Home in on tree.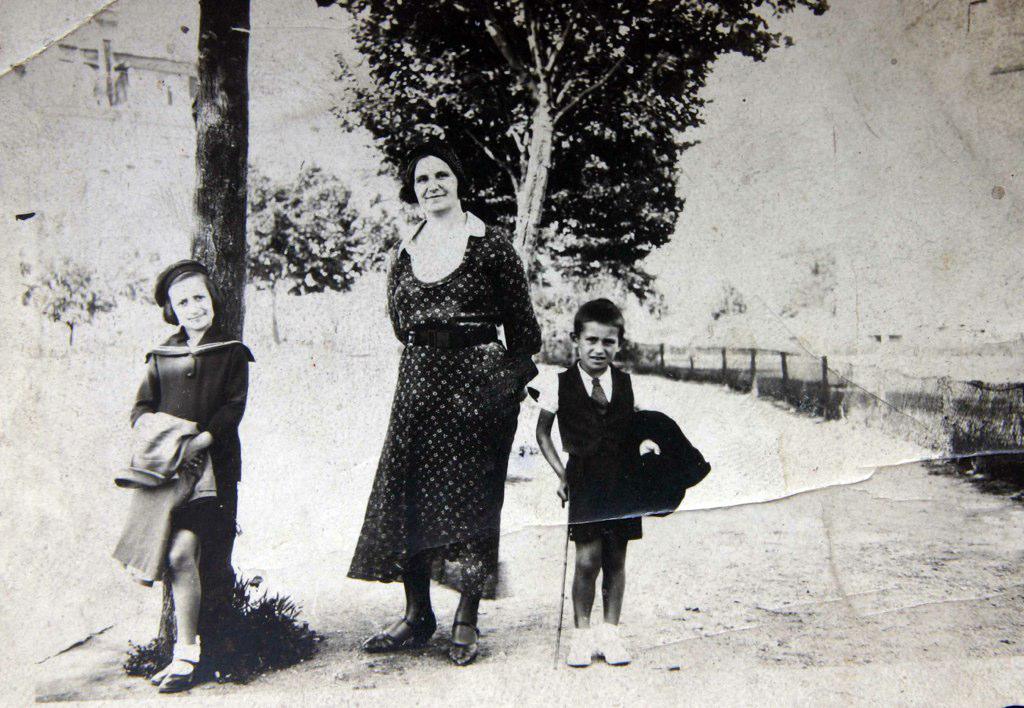
Homed in at pyautogui.locateOnScreen(320, 0, 850, 353).
